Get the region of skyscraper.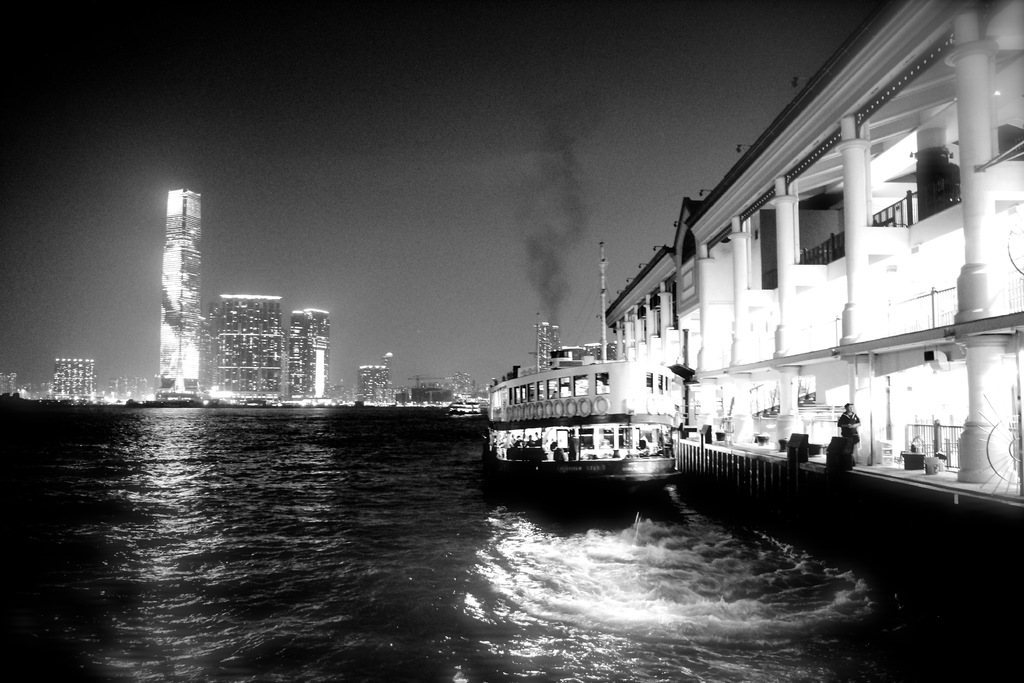
287,304,322,398.
